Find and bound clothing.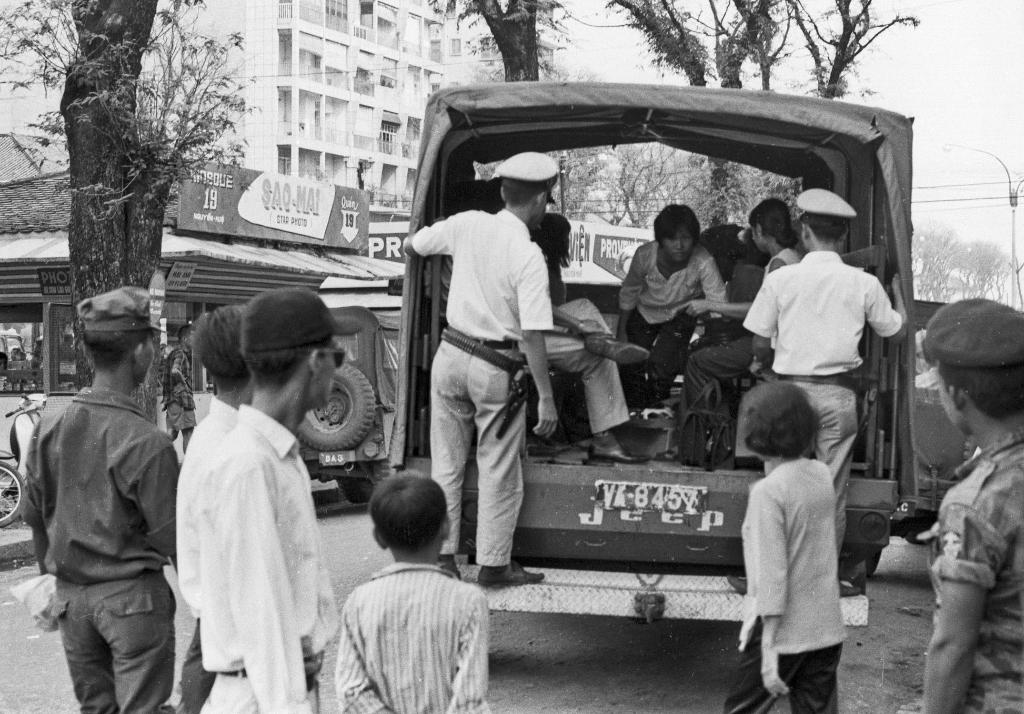
Bound: <bbox>924, 427, 1023, 713</bbox>.
